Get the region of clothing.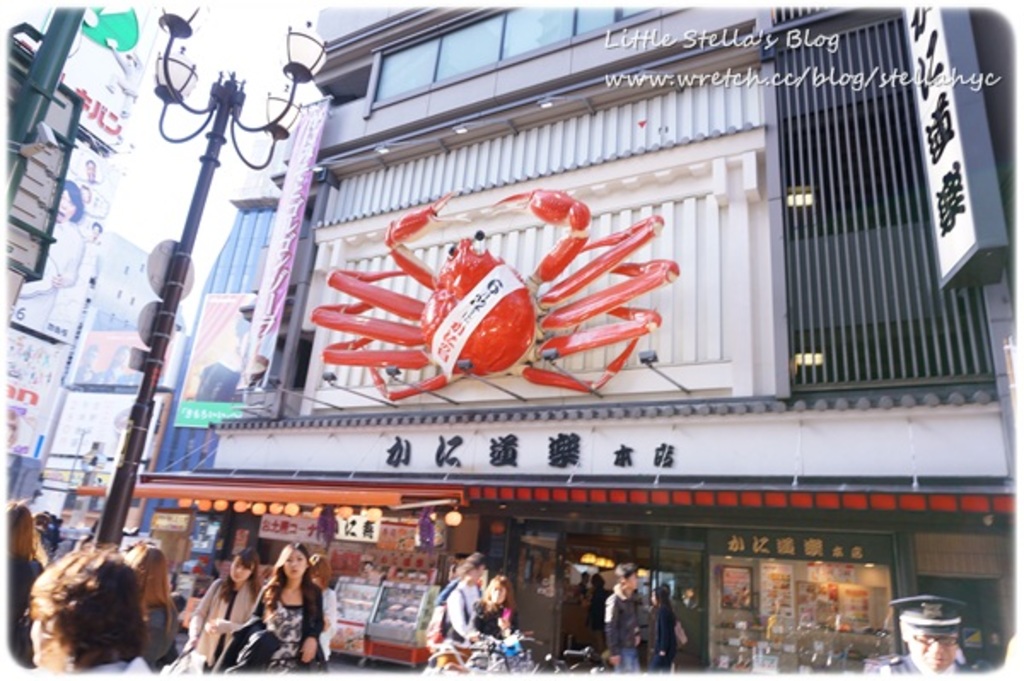
{"x1": 440, "y1": 584, "x2": 476, "y2": 642}.
